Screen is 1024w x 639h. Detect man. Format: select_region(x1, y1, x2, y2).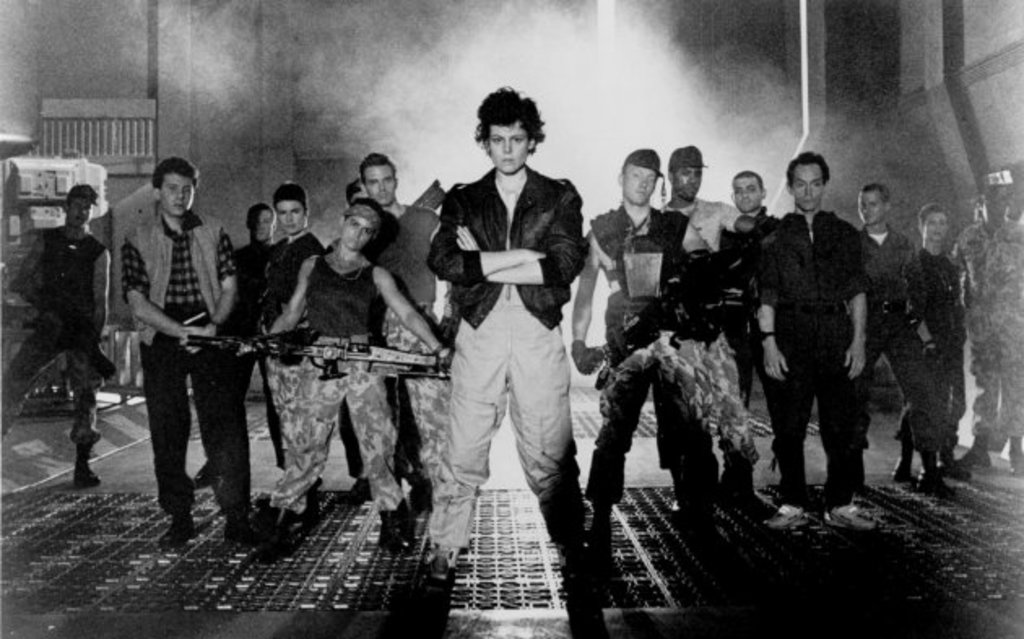
select_region(675, 171, 822, 522).
